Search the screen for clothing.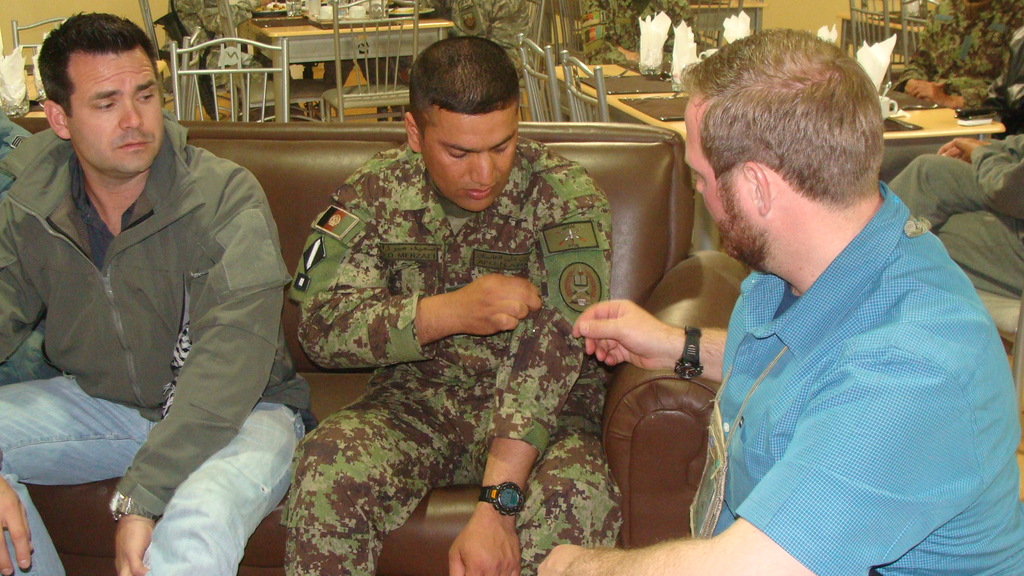
Found at locate(882, 131, 1023, 301).
